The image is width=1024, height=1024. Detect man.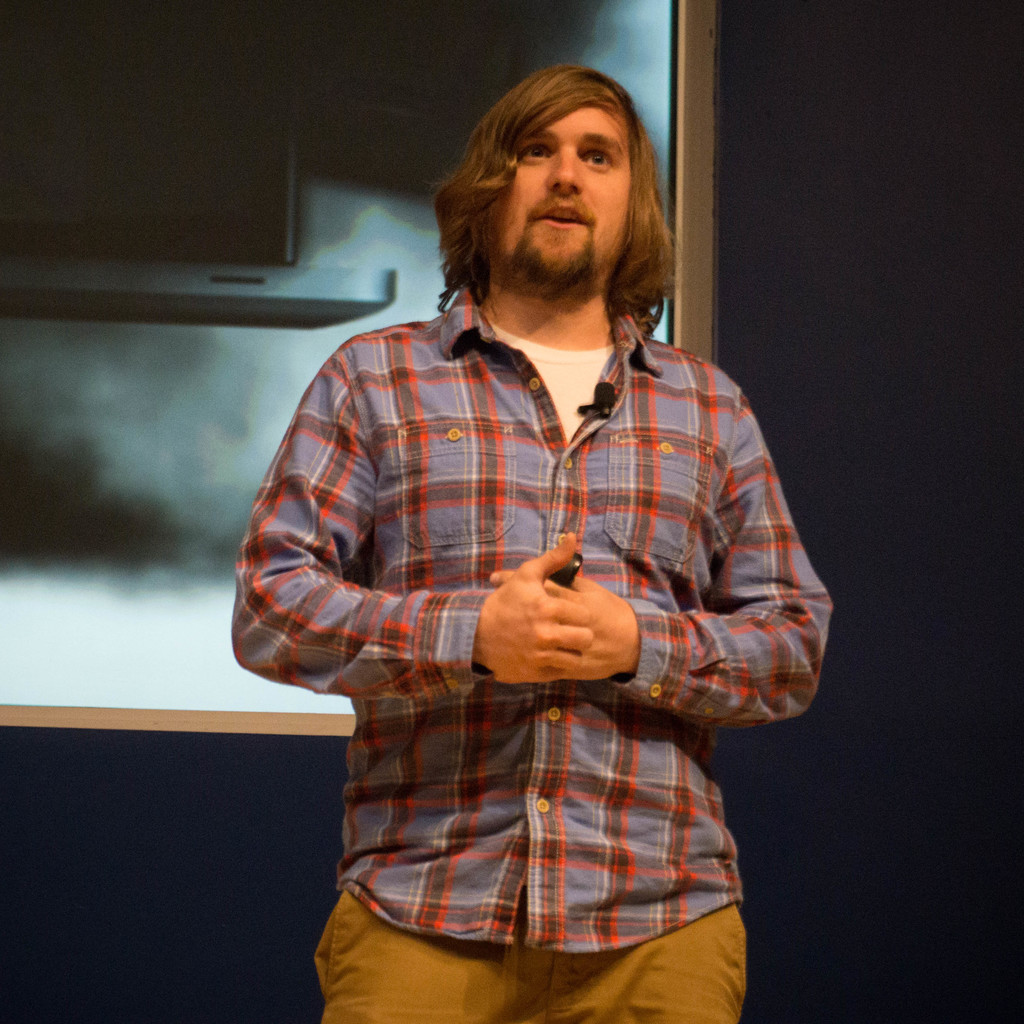
Detection: <box>243,33,835,984</box>.
